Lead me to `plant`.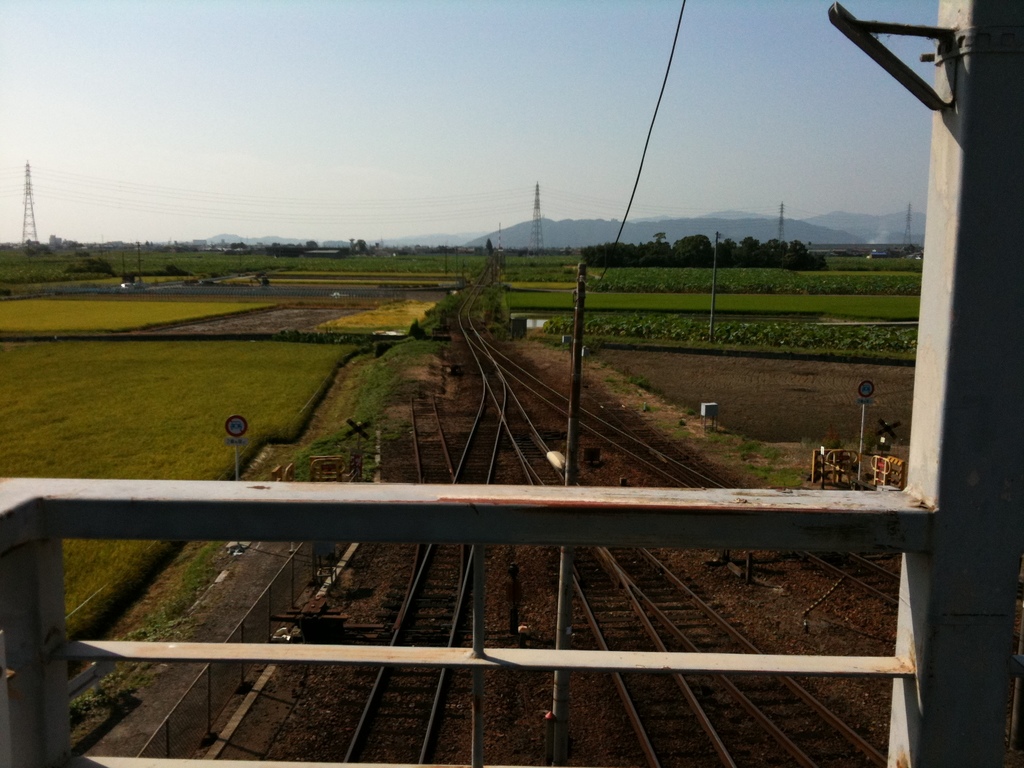
Lead to [587,236,859,275].
